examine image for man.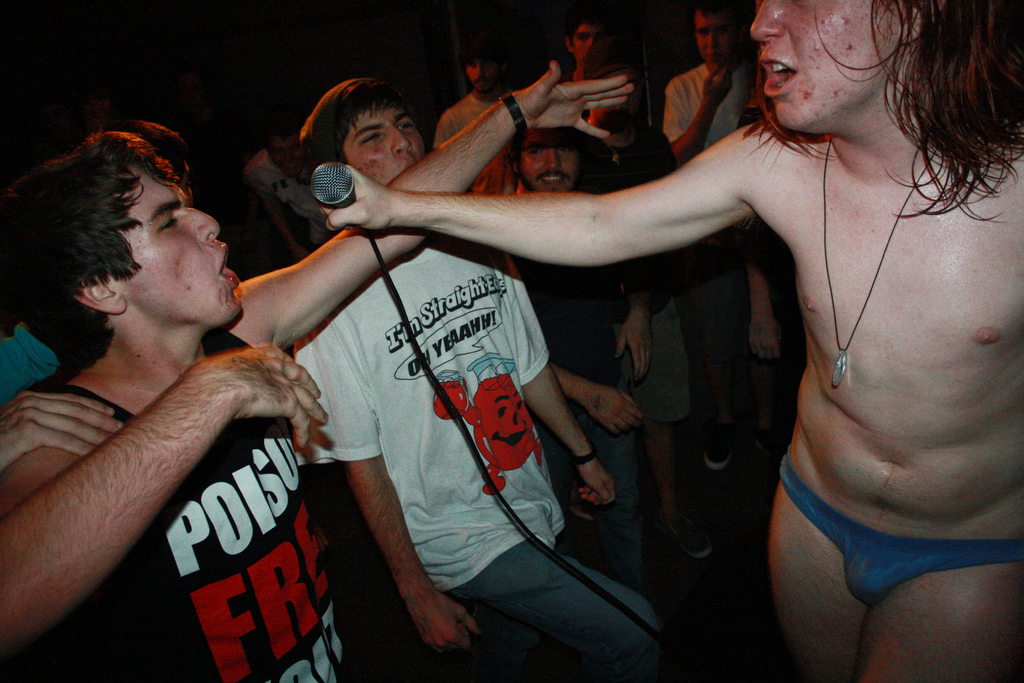
Examination result: bbox(323, 0, 1023, 682).
